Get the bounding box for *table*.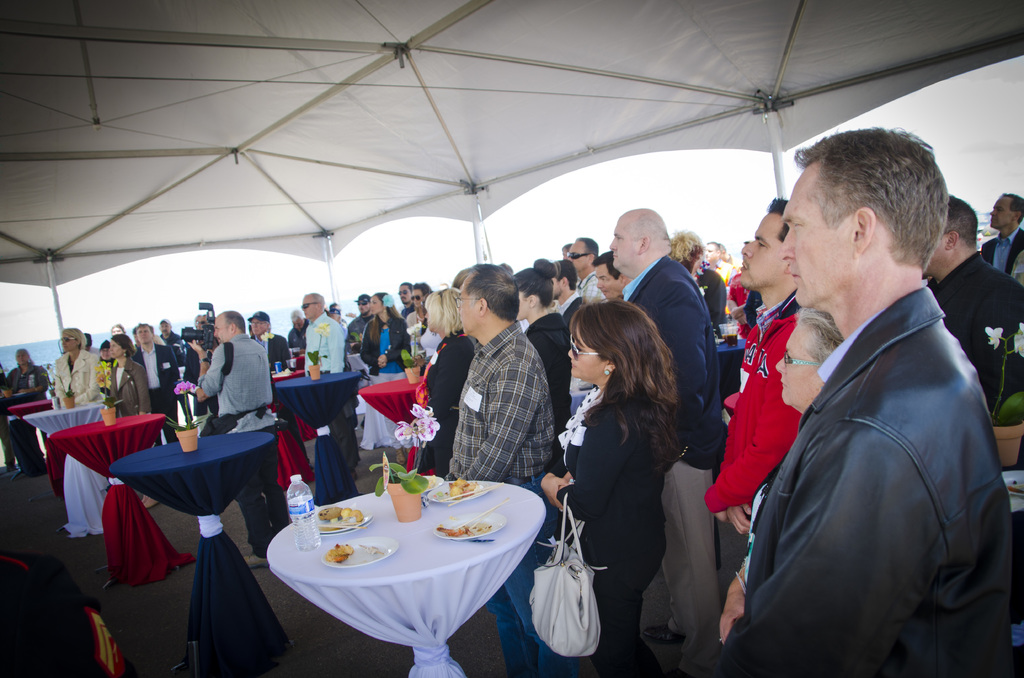
x1=22, y1=406, x2=100, y2=535.
